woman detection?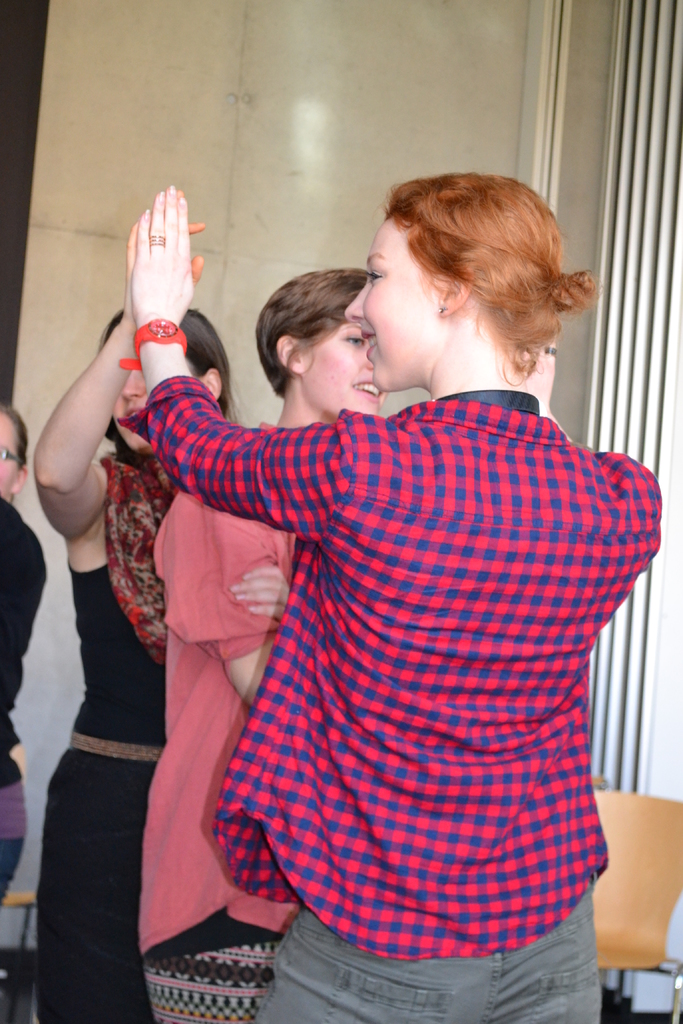
103,169,682,1023
